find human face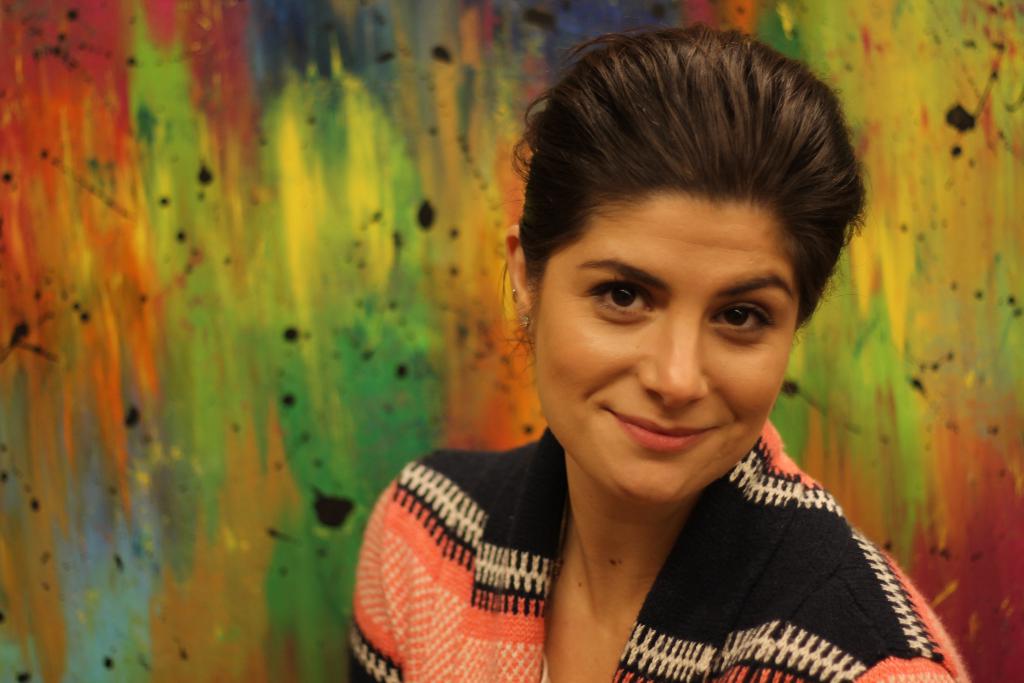
box=[534, 214, 797, 507]
